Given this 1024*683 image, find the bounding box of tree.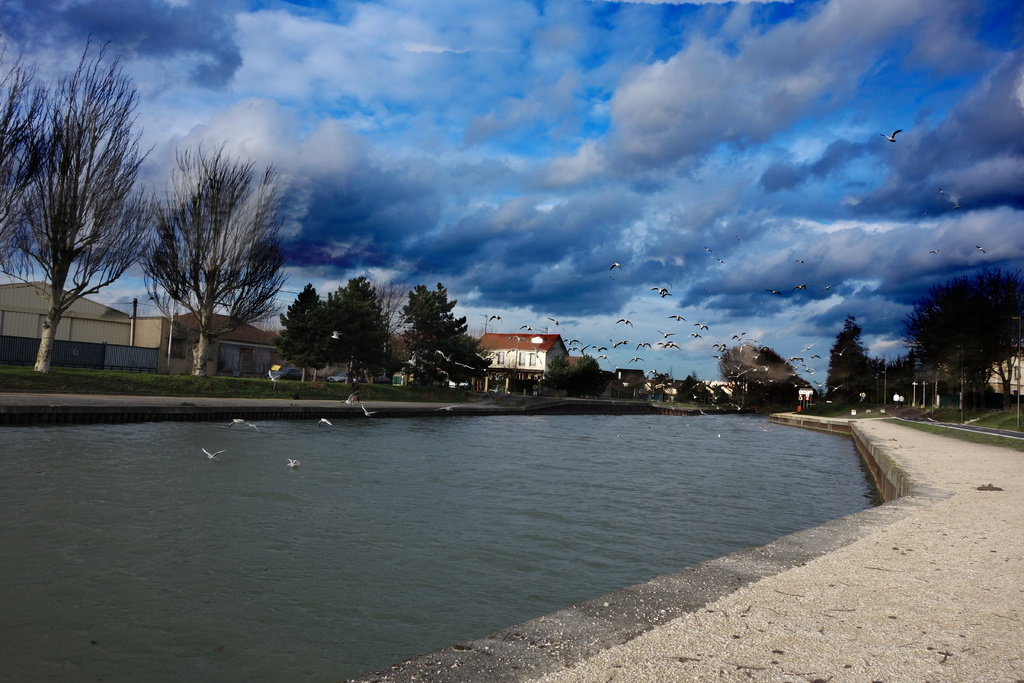
BBox(397, 279, 461, 378).
